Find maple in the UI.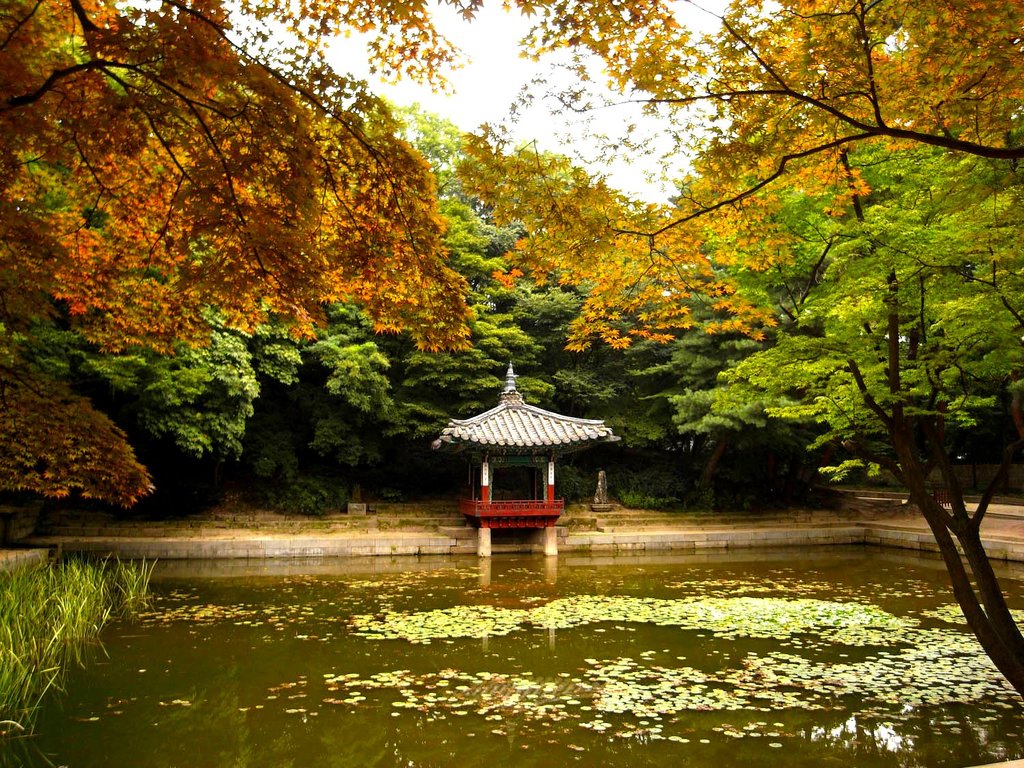
UI element at 251 303 457 513.
